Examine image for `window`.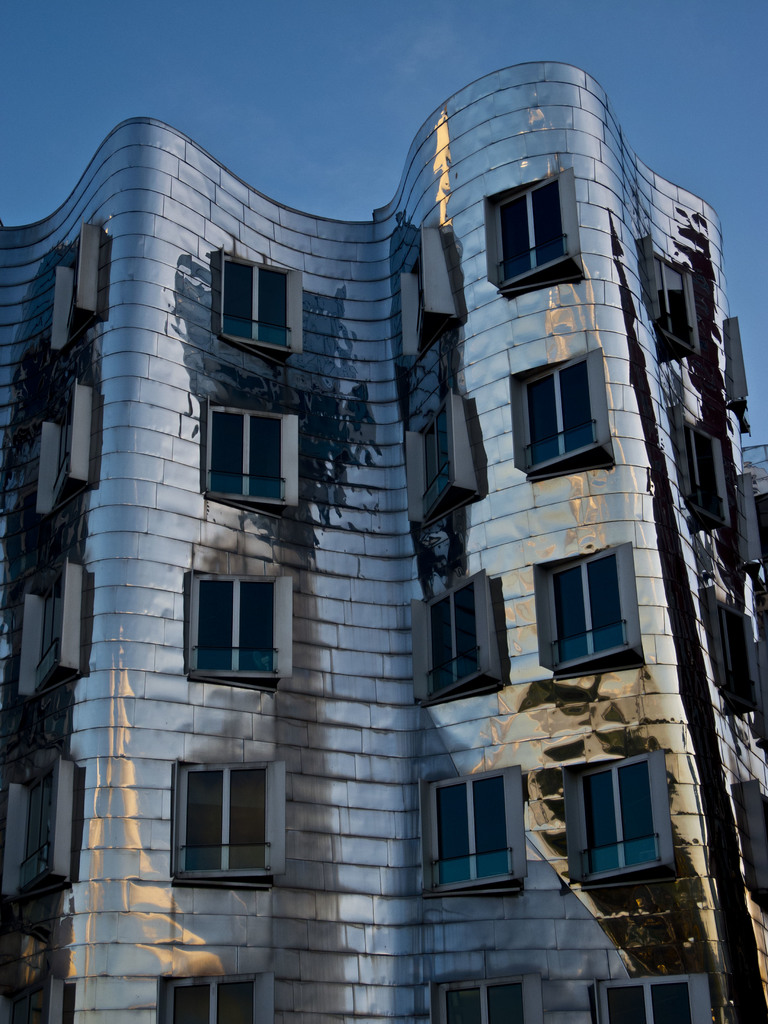
Examination result: (408,762,547,899).
